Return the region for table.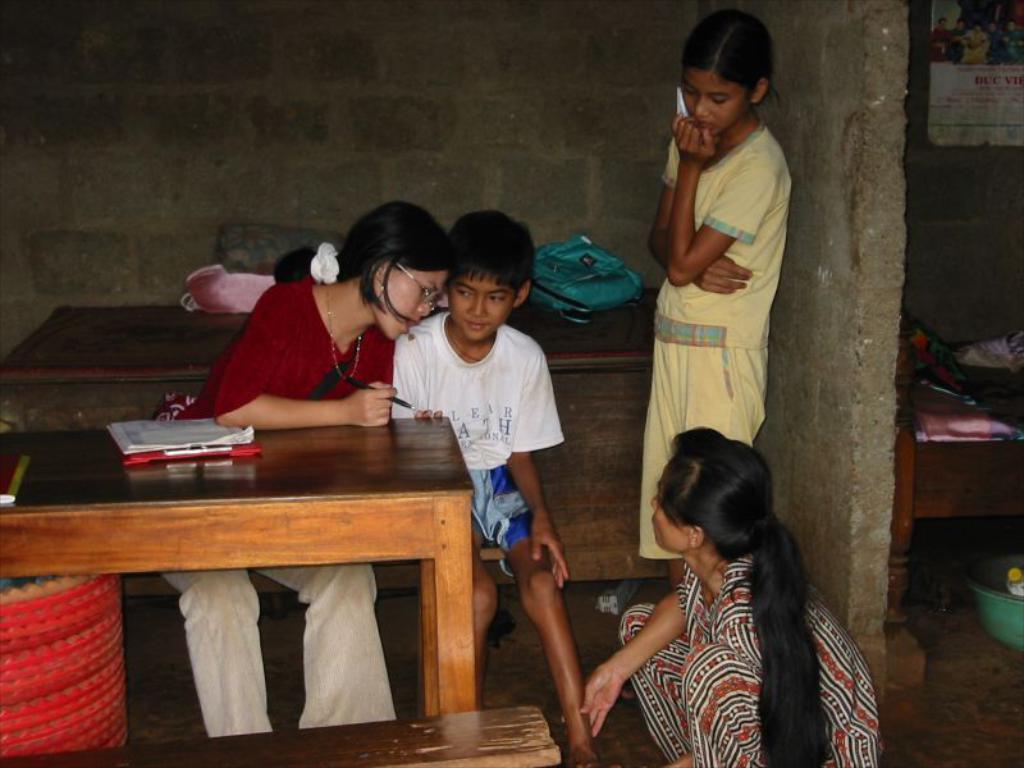
(42, 412, 508, 751).
